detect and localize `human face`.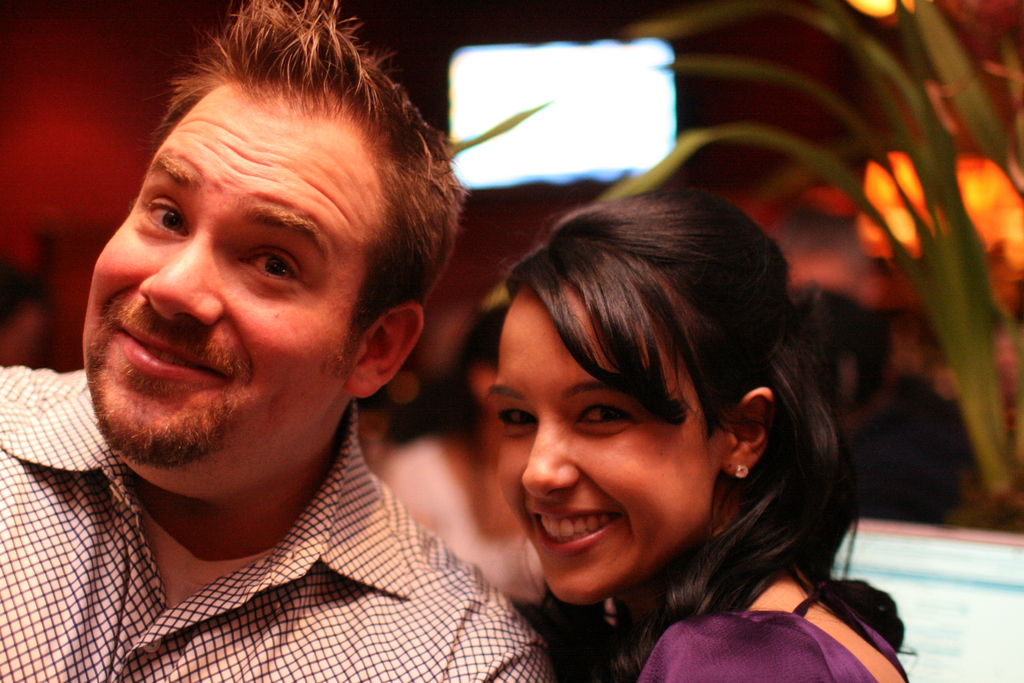
Localized at pyautogui.locateOnScreen(483, 286, 735, 604).
